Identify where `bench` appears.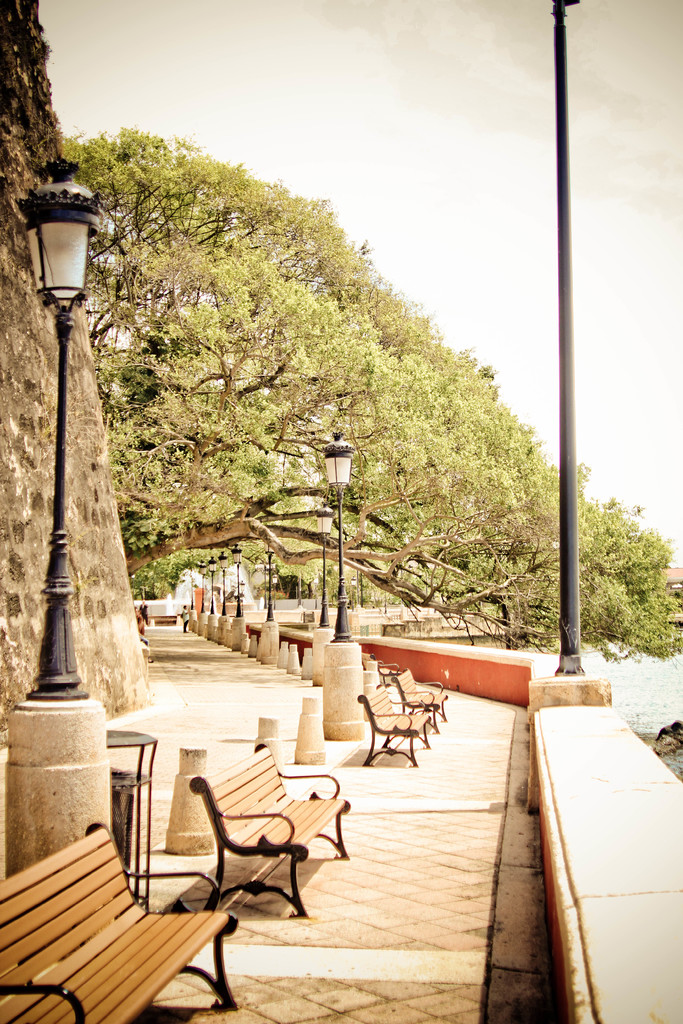
Appears at <region>179, 734, 358, 930</region>.
